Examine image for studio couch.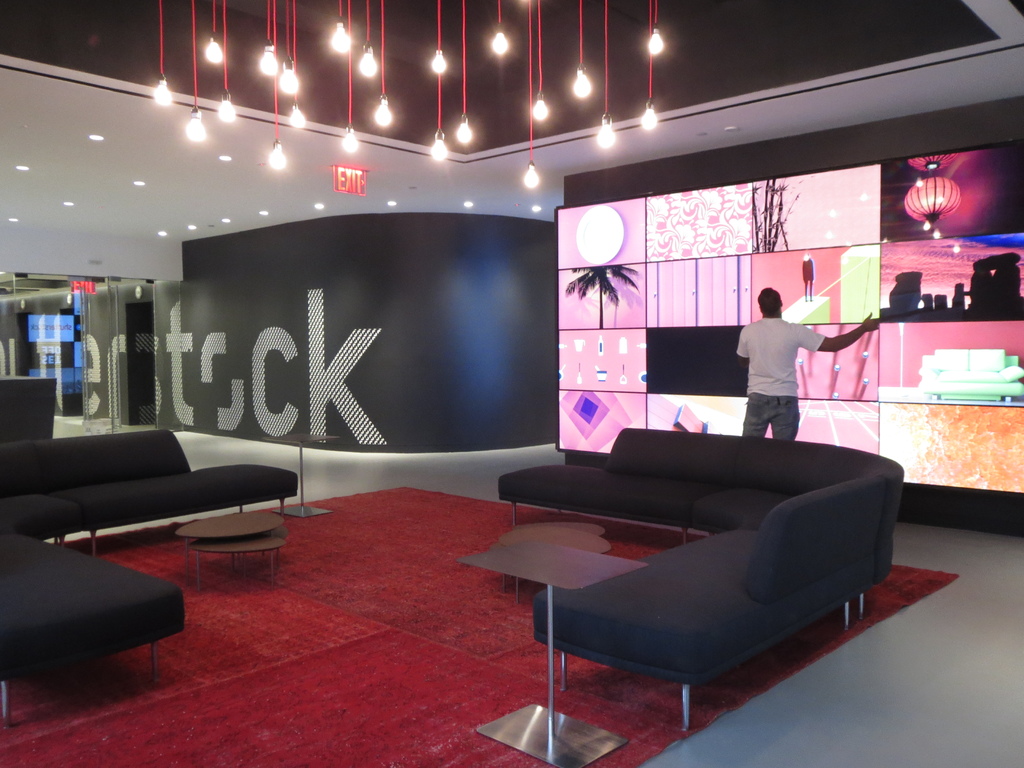
Examination result: x1=489 y1=419 x2=903 y2=755.
